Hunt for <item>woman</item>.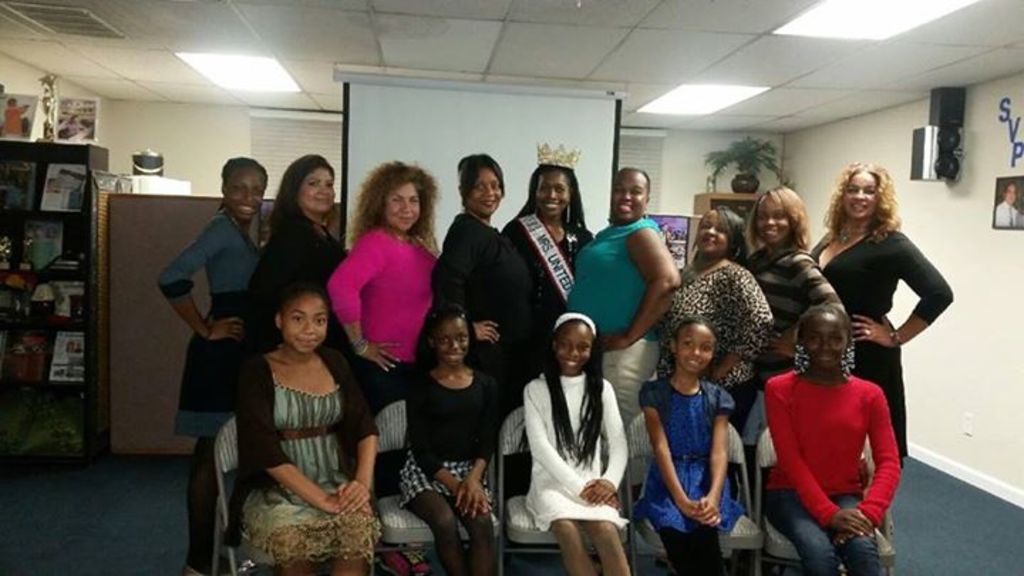
Hunted down at 232:293:380:575.
